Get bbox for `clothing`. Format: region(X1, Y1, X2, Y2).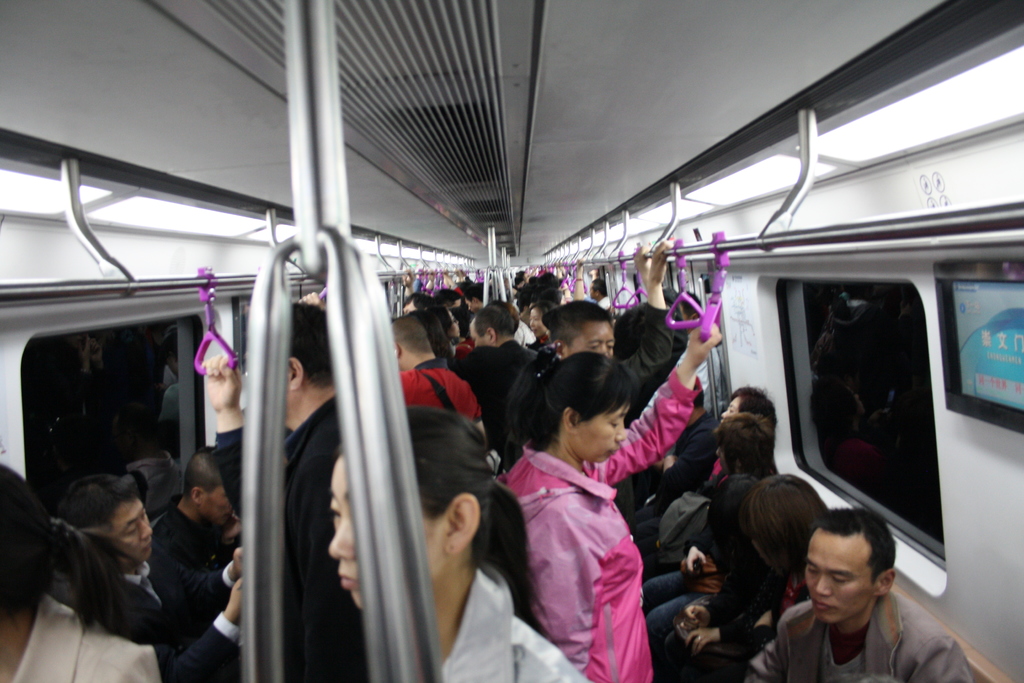
region(509, 413, 675, 668).
